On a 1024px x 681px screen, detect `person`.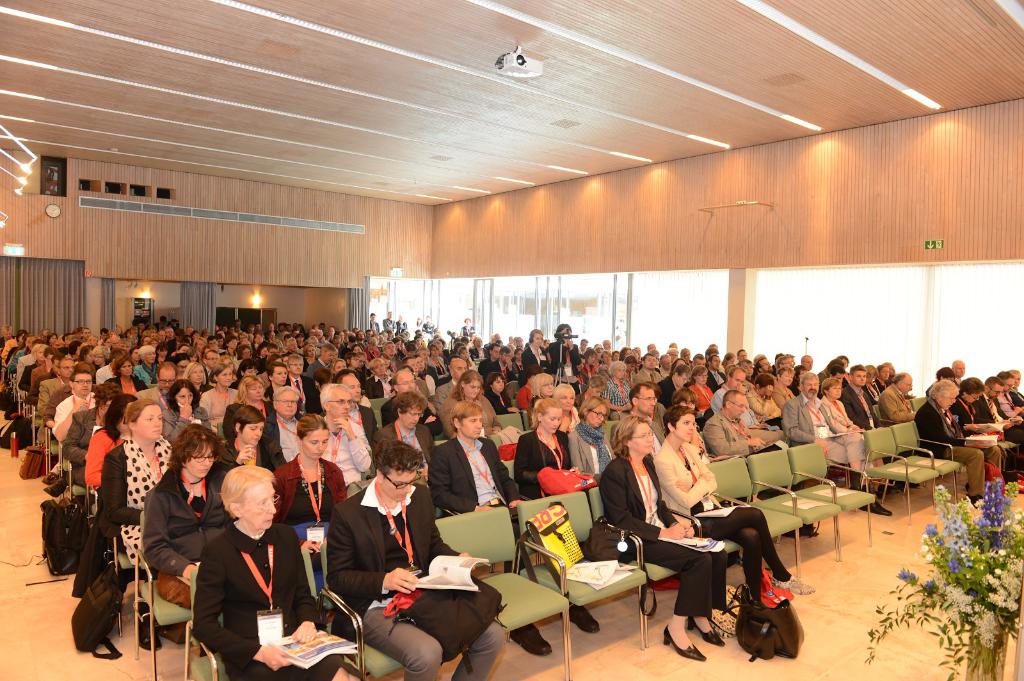
100:397:174:646.
